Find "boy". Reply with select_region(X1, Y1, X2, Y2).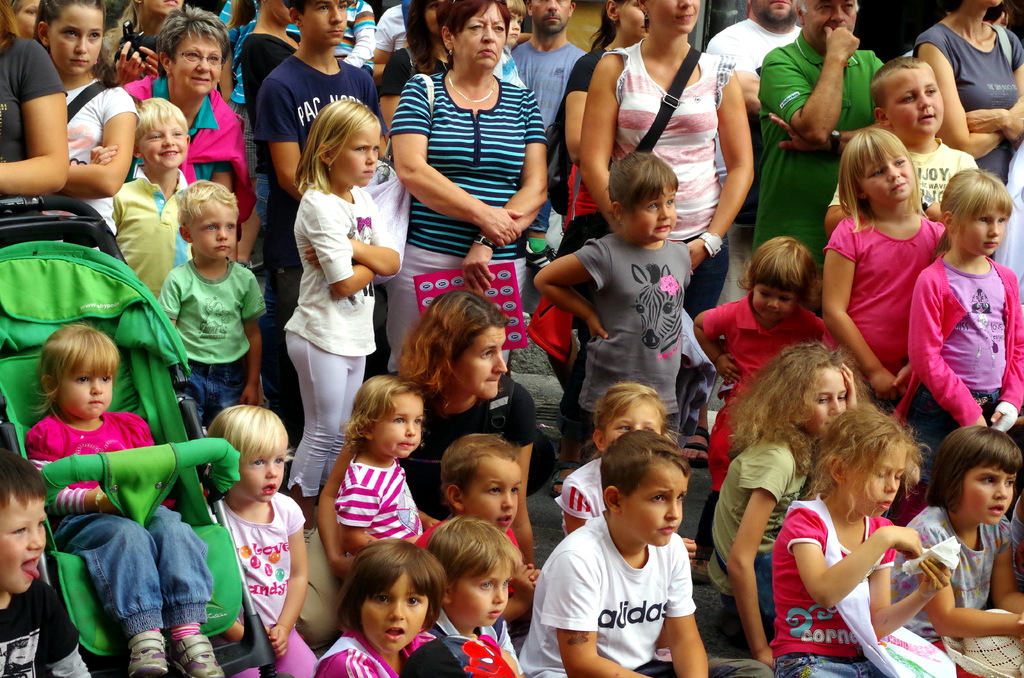
select_region(111, 101, 192, 300).
